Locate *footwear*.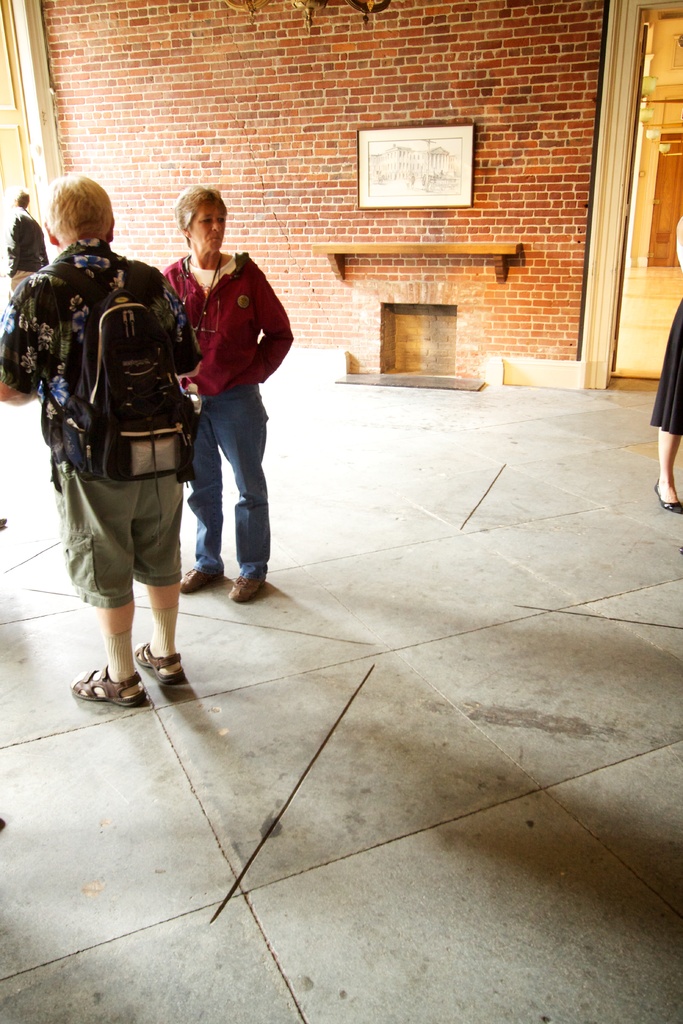
Bounding box: {"x1": 69, "y1": 664, "x2": 148, "y2": 707}.
